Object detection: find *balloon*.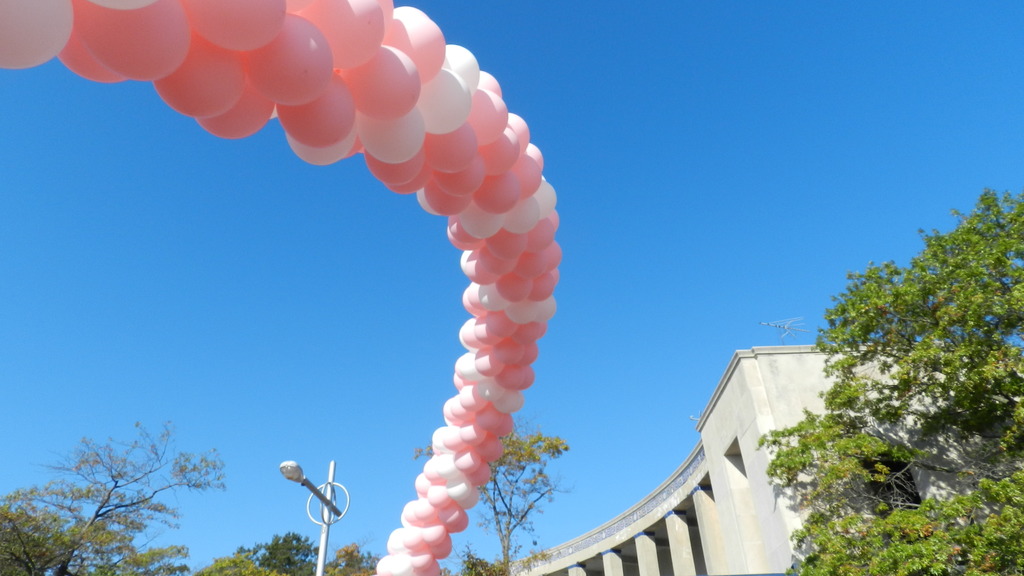
358,148,425,184.
